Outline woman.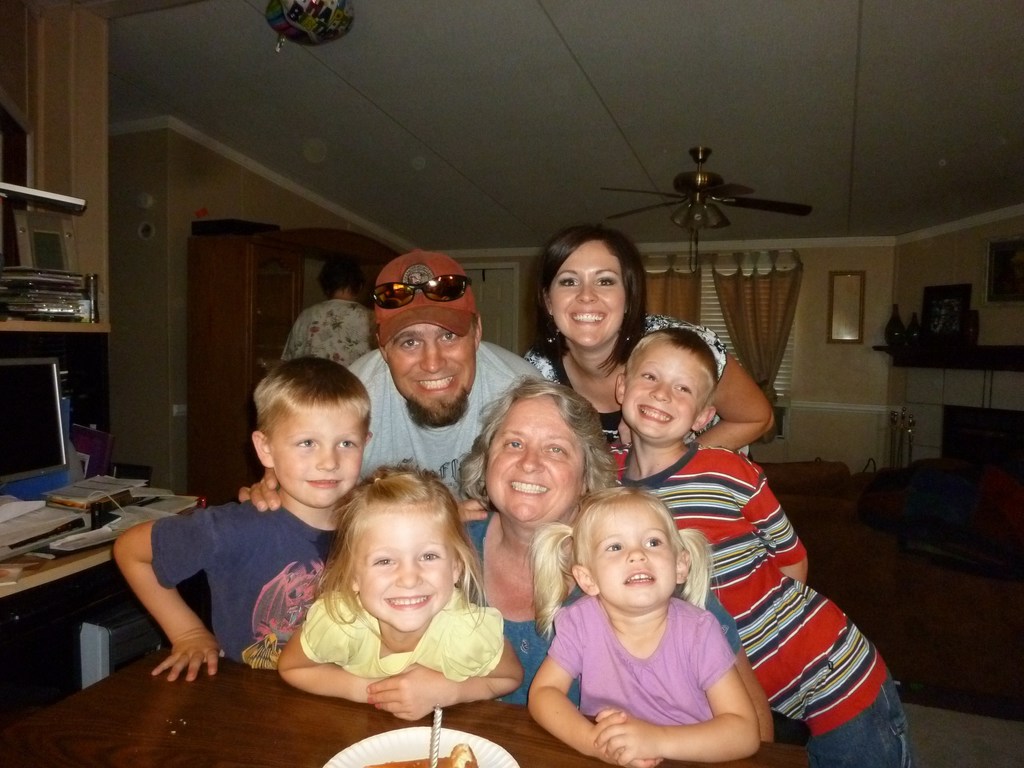
Outline: 522, 222, 771, 472.
